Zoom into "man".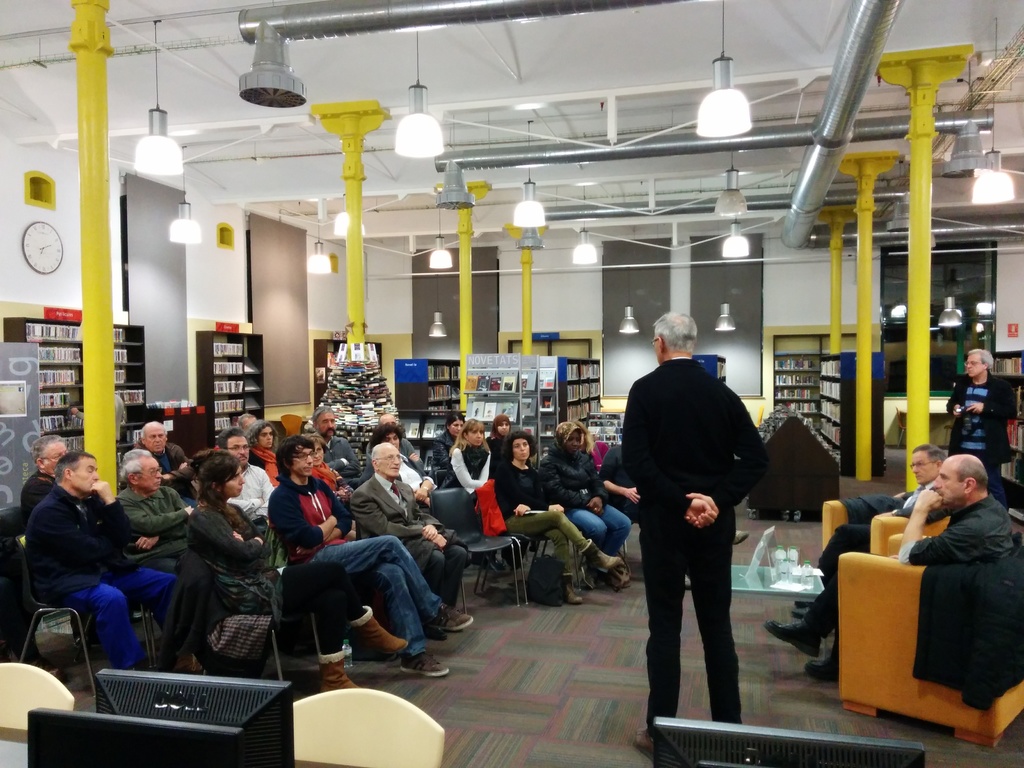
Zoom target: detection(314, 407, 359, 483).
